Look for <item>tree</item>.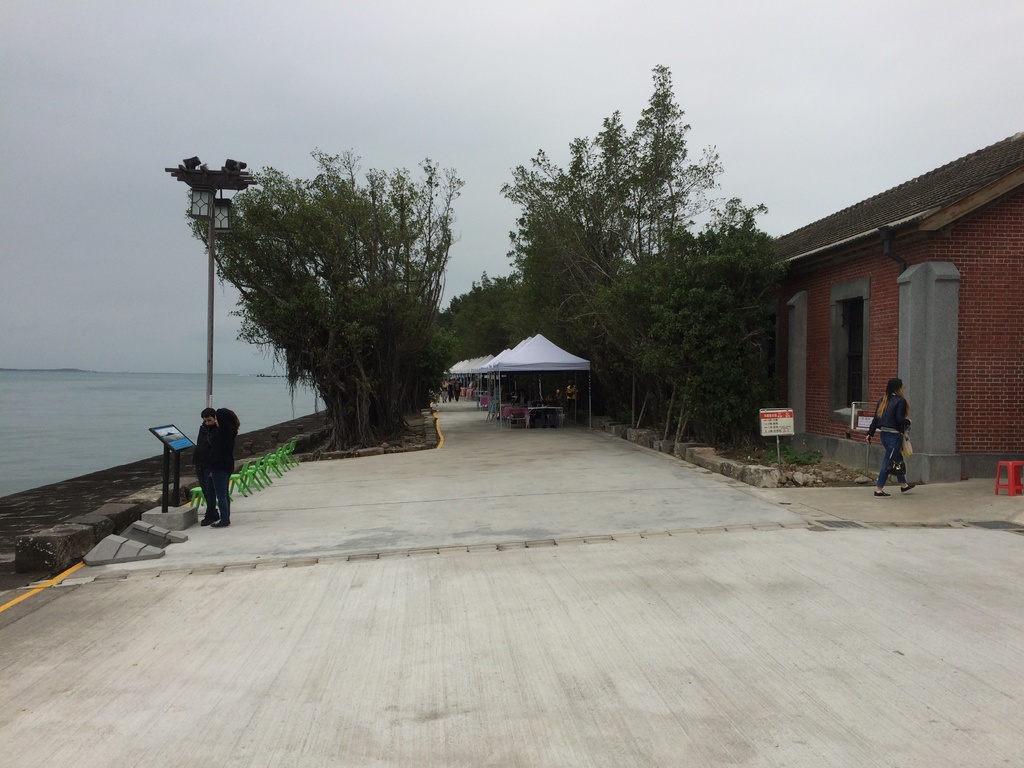
Found: crop(188, 149, 463, 447).
